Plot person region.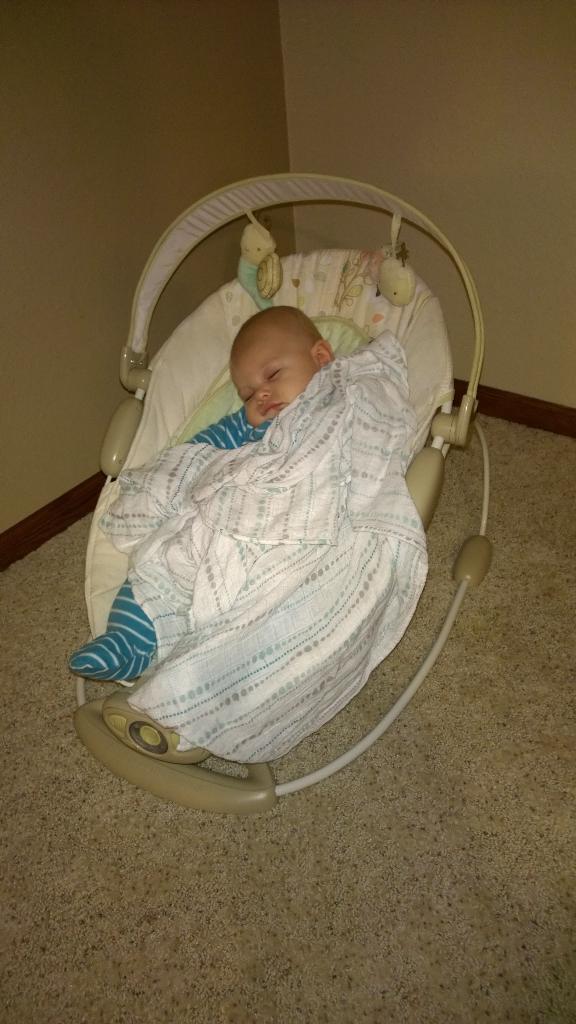
Plotted at [65, 300, 344, 692].
